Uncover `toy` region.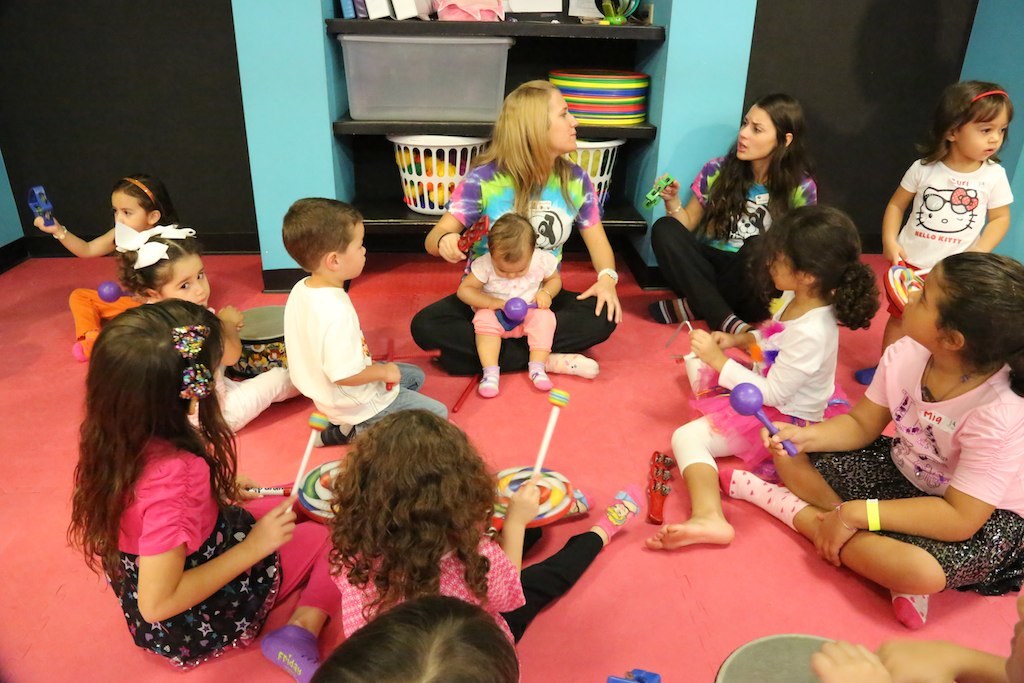
Uncovered: region(726, 377, 799, 454).
